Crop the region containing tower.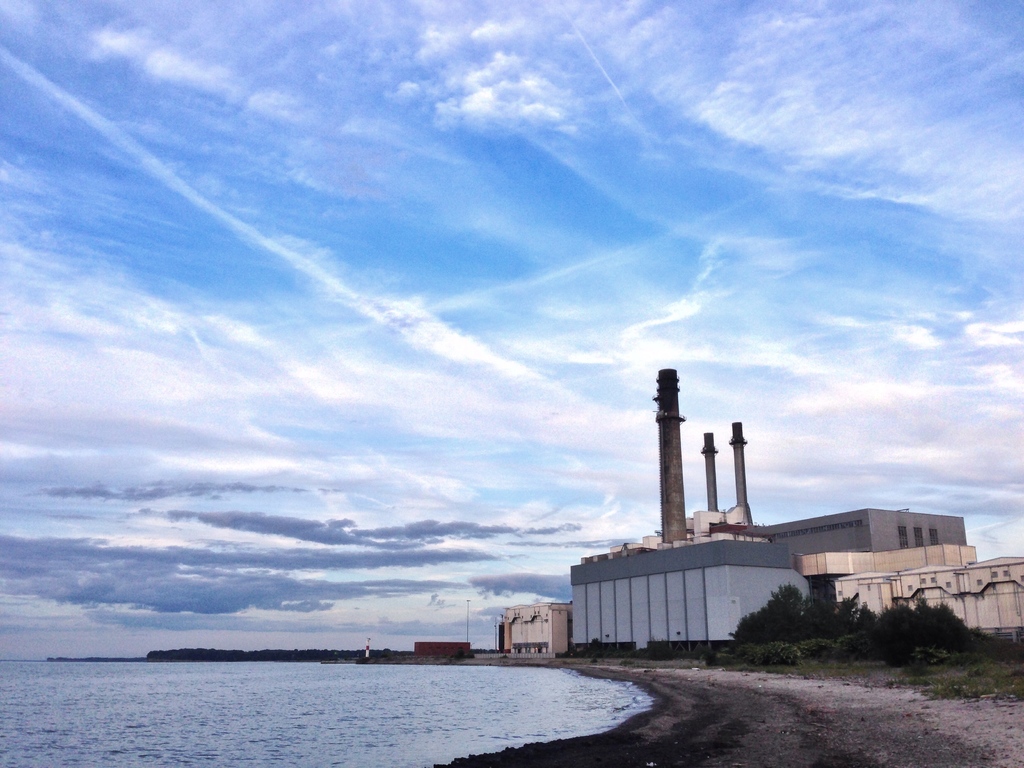
Crop region: bbox=(730, 420, 755, 532).
